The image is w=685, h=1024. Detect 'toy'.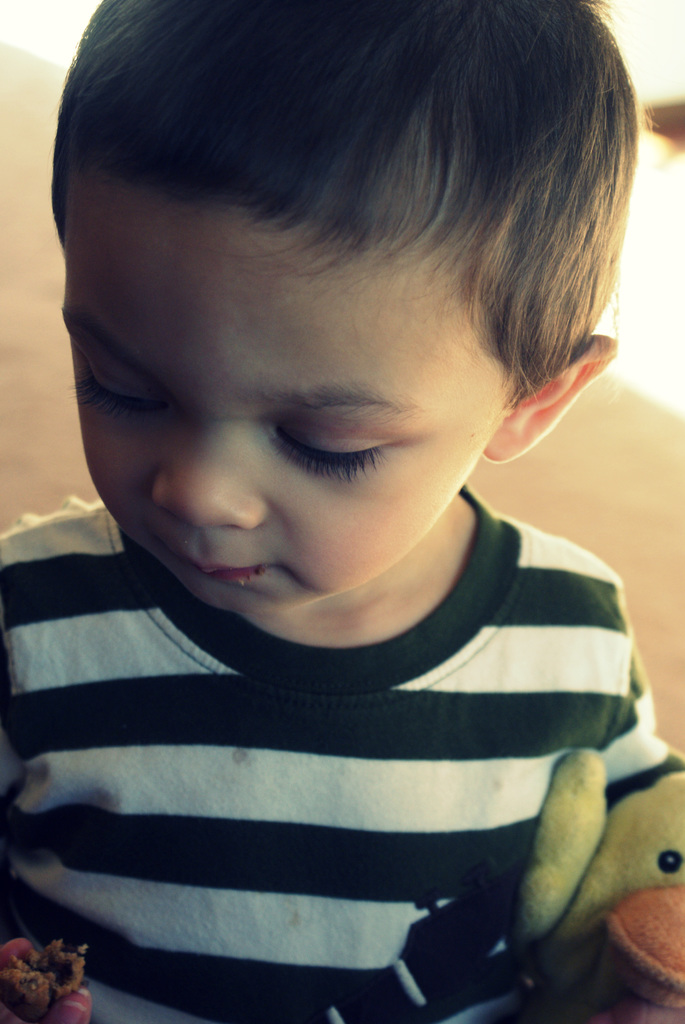
Detection: bbox(505, 754, 684, 1023).
